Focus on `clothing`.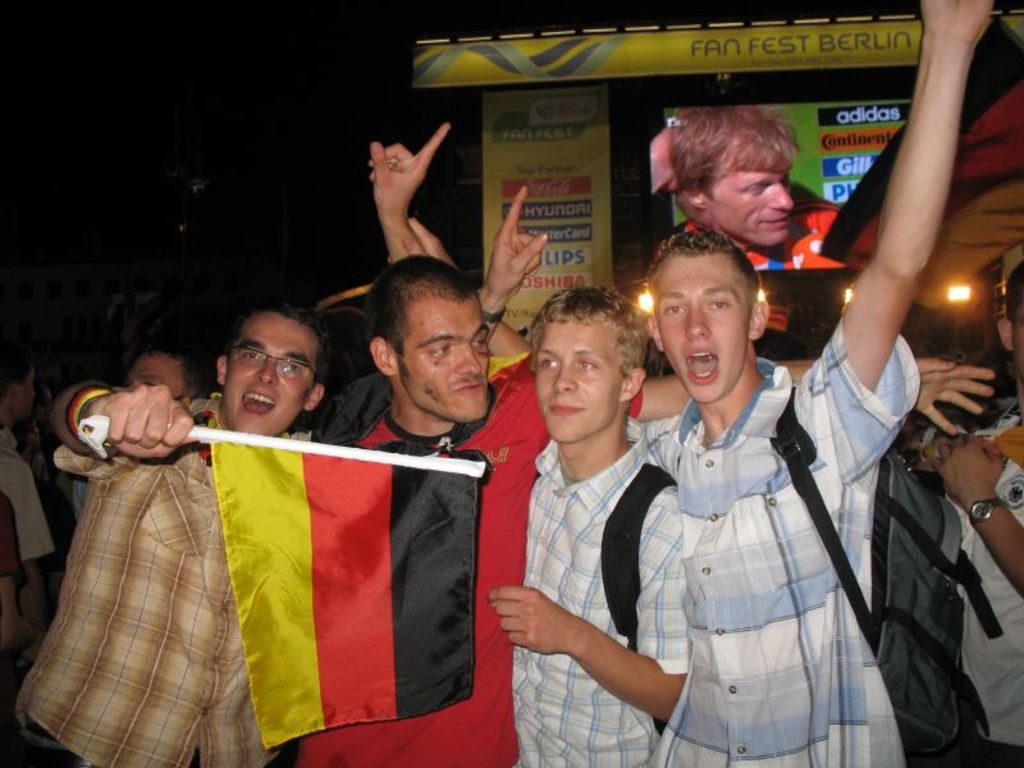
Focused at pyautogui.locateOnScreen(20, 413, 328, 767).
